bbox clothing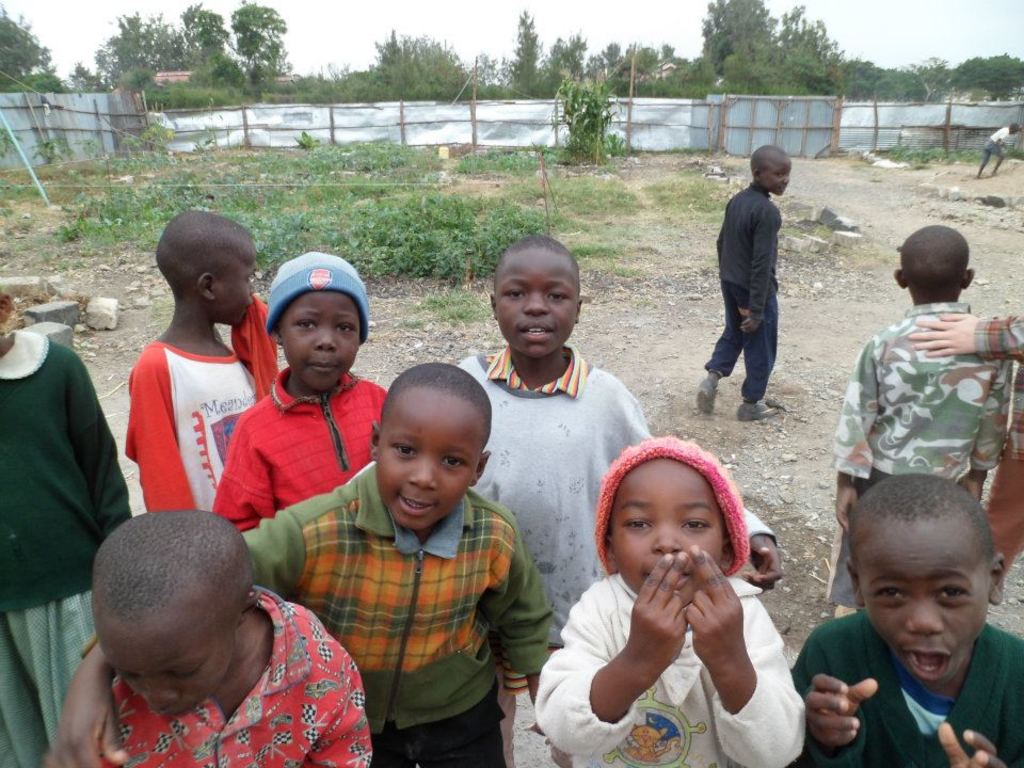
bbox(228, 449, 561, 767)
